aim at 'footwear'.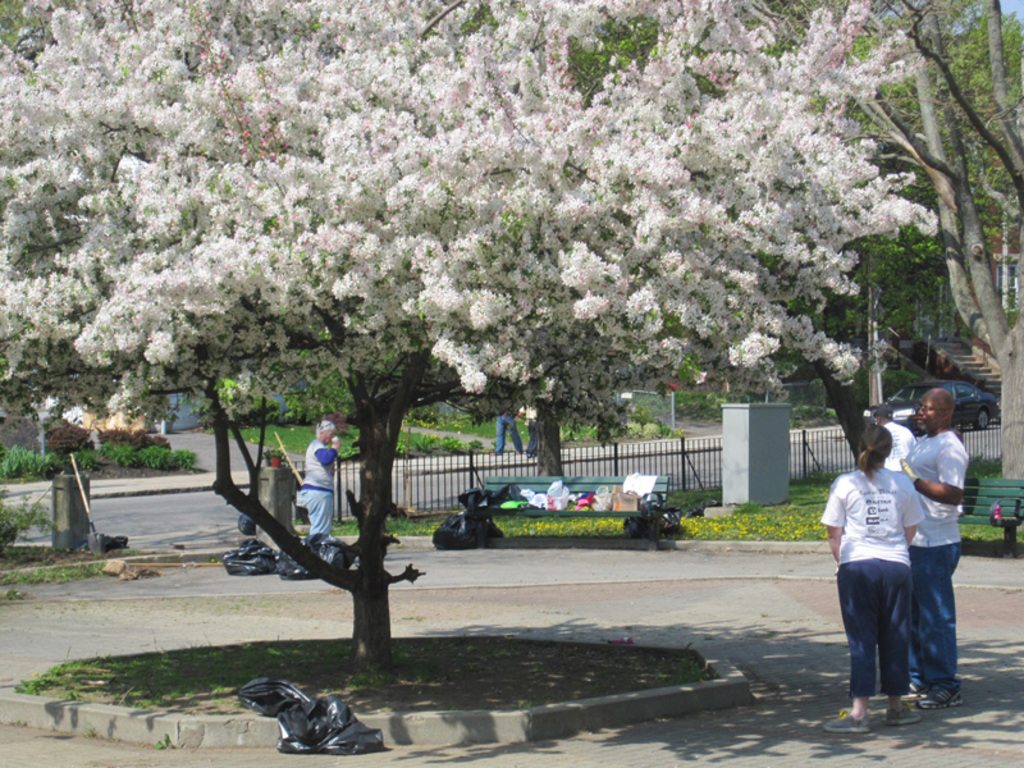
Aimed at <region>909, 685, 928, 700</region>.
